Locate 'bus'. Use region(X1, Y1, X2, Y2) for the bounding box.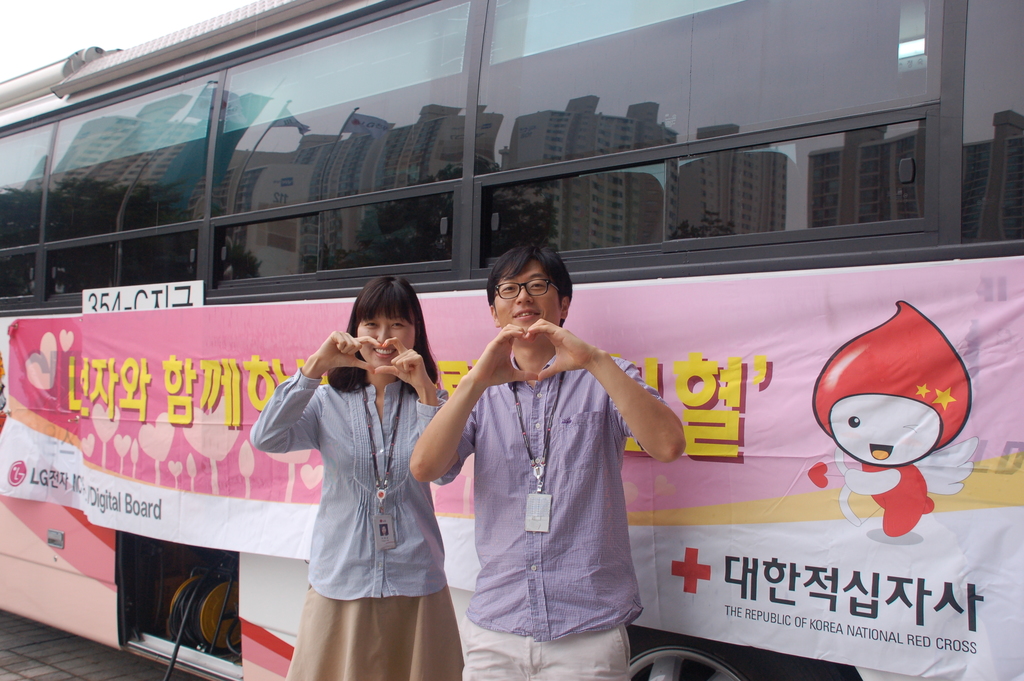
region(0, 0, 1023, 680).
